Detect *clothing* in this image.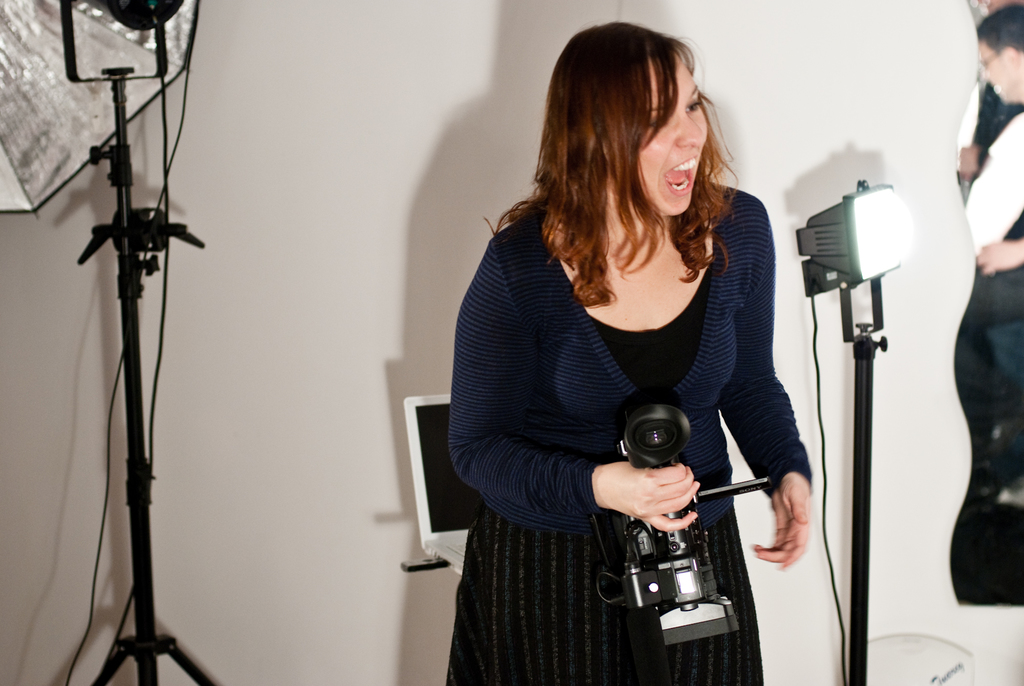
Detection: 973, 77, 1023, 616.
